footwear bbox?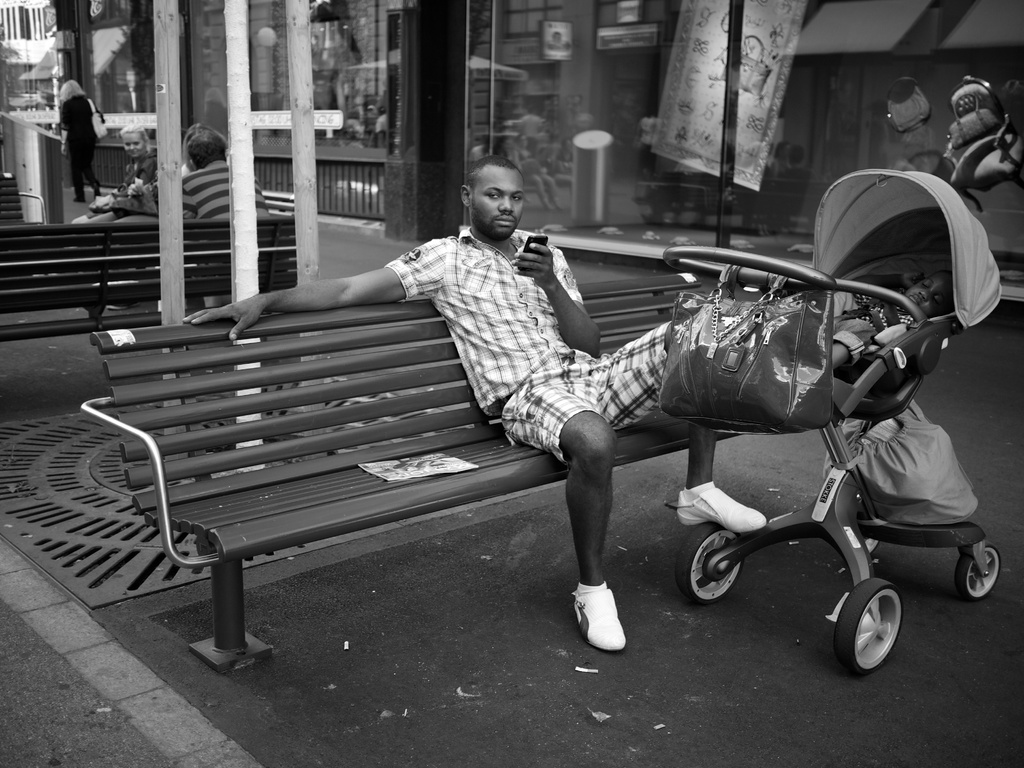
box(678, 486, 769, 538)
